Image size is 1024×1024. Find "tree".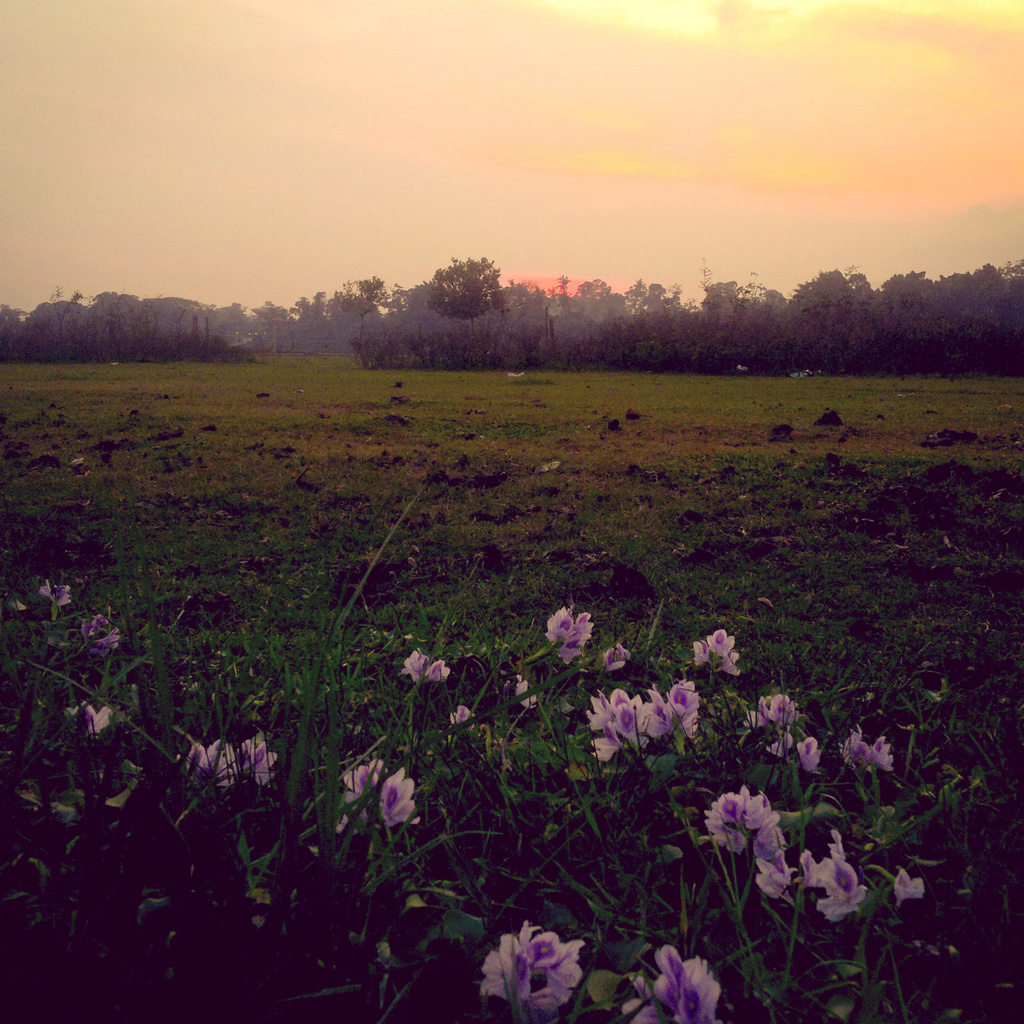
Rect(417, 257, 498, 348).
